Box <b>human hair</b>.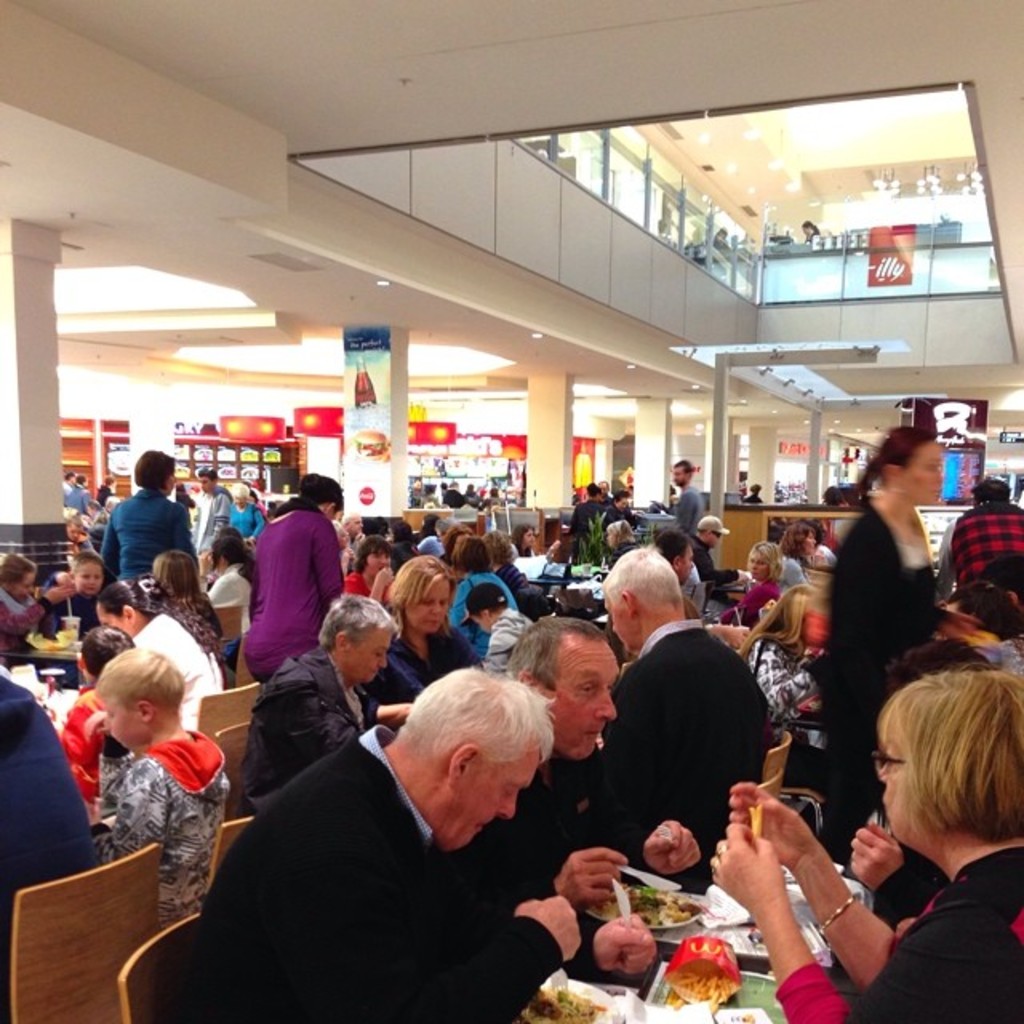
232:480:251:501.
